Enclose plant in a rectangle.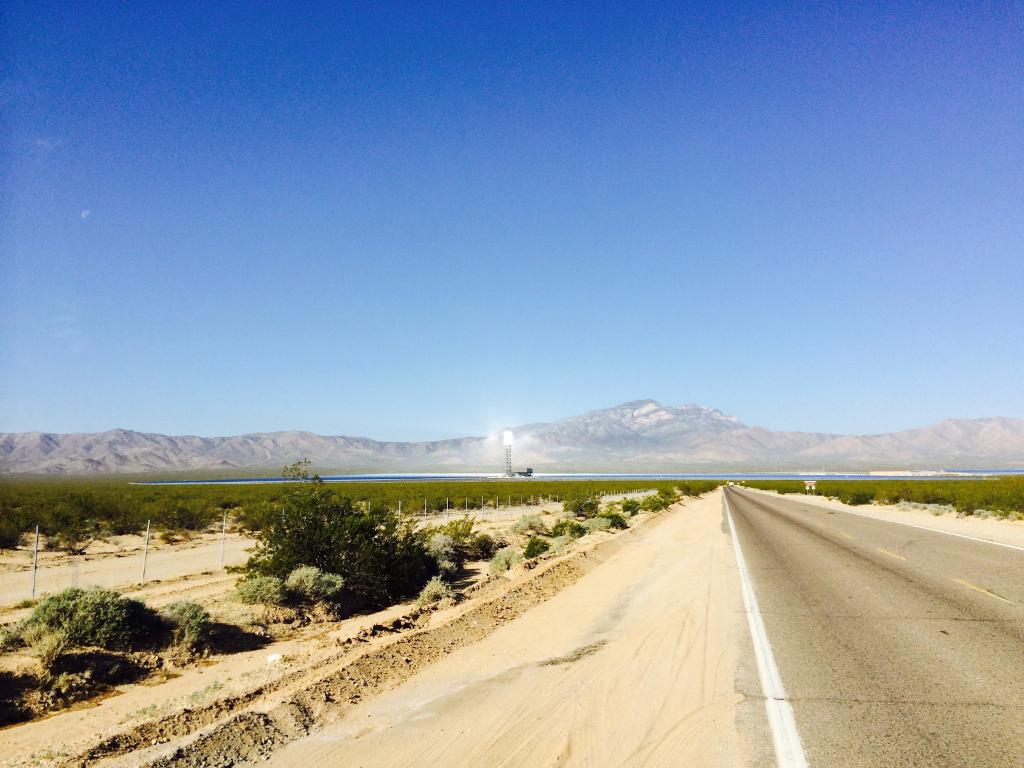
<region>283, 563, 349, 600</region>.
